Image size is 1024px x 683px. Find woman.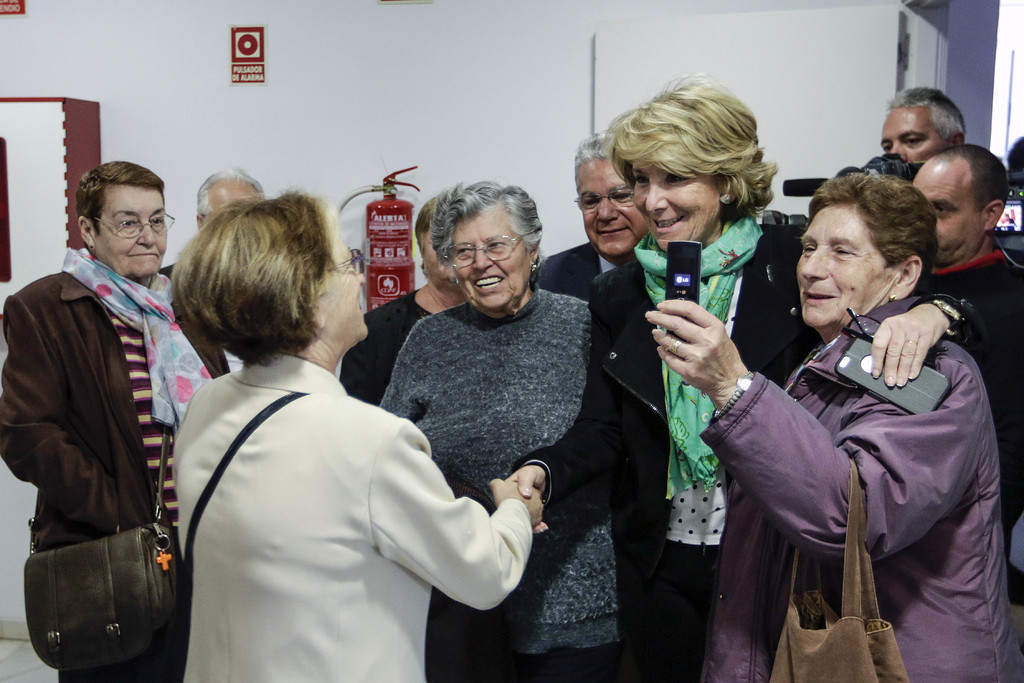
bbox(643, 170, 1018, 682).
